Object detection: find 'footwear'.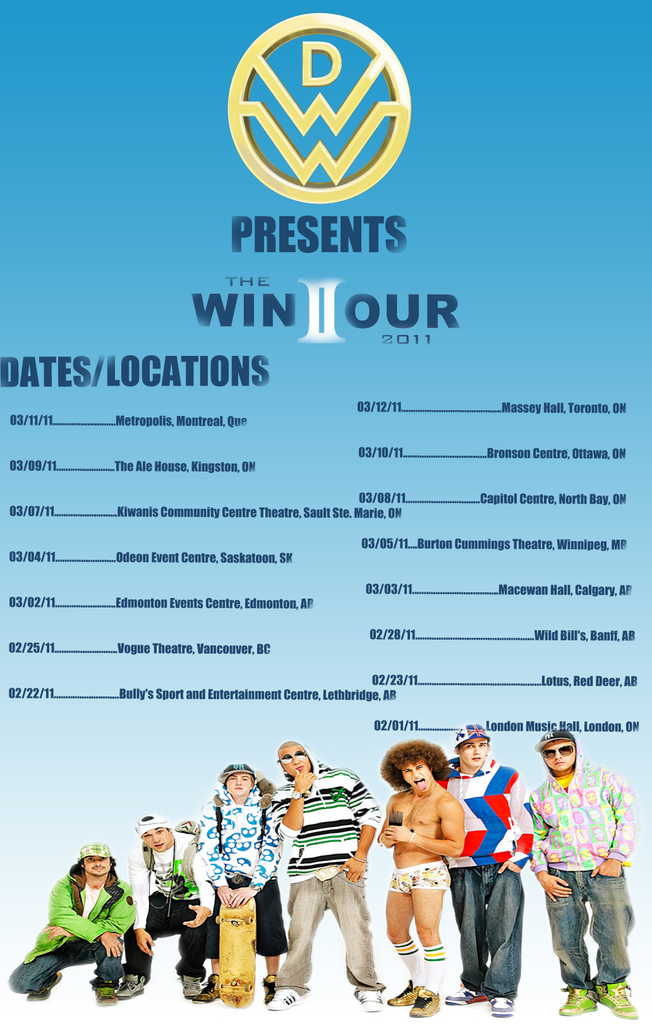
bbox=[411, 988, 441, 1018].
